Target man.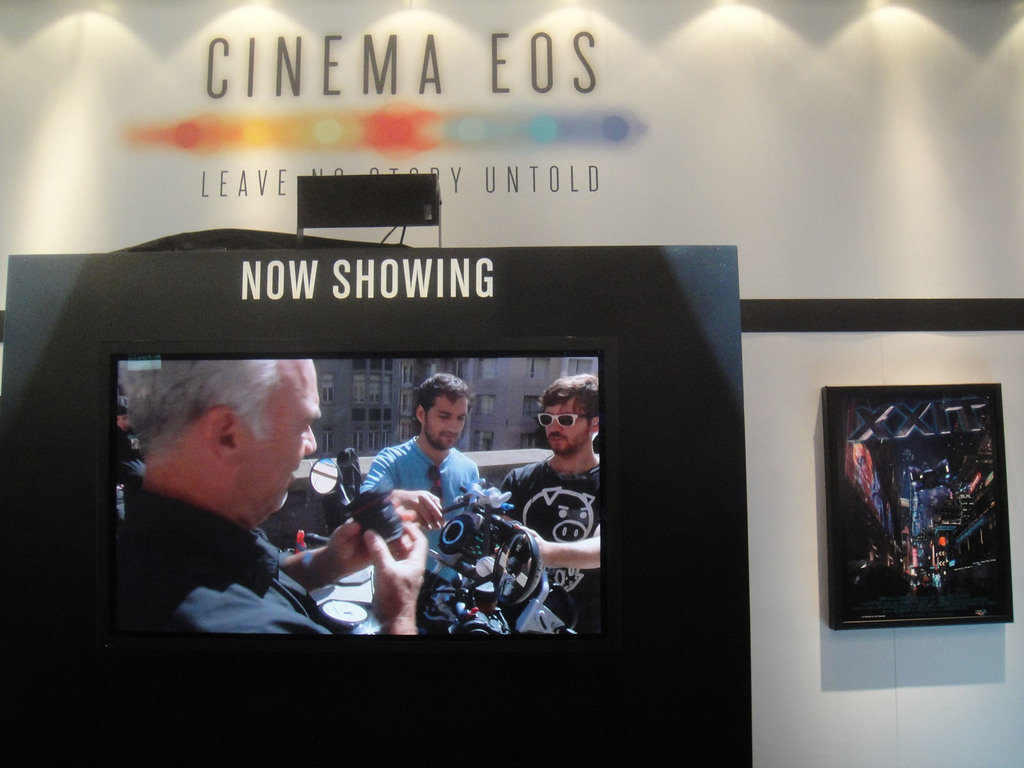
Target region: {"left": 360, "top": 371, "right": 479, "bottom": 632}.
